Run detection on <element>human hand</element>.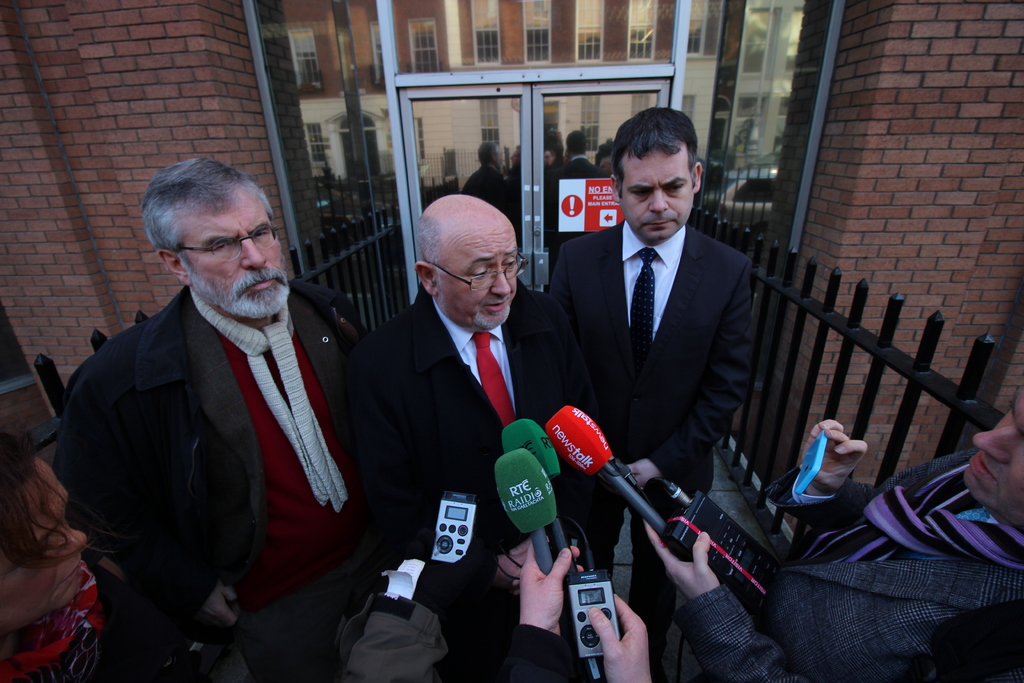
Result: box=[806, 418, 870, 498].
